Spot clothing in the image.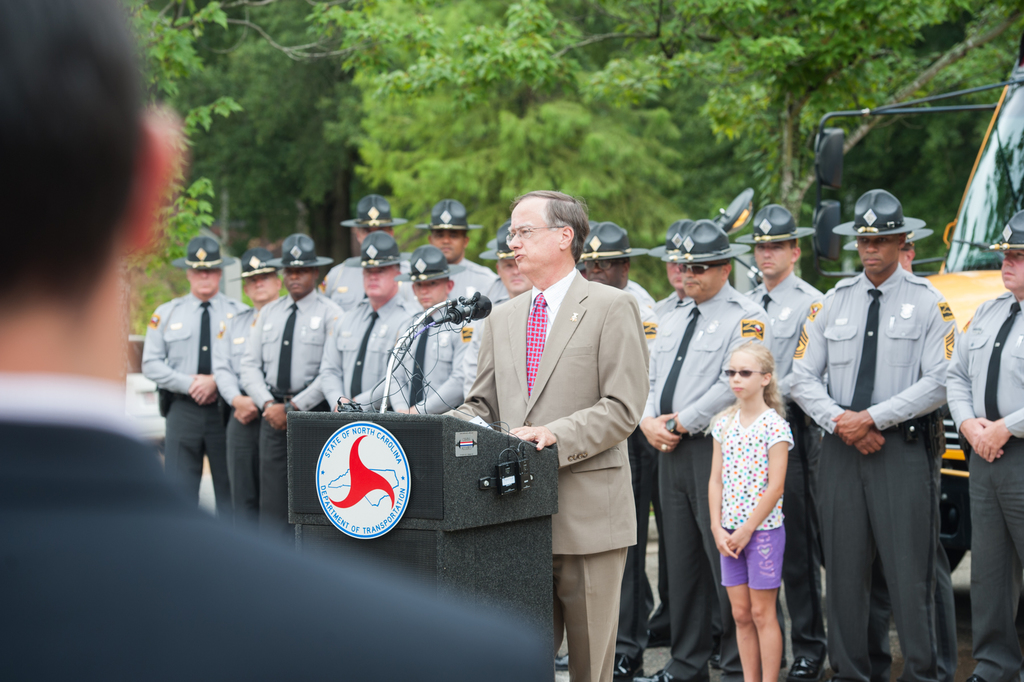
clothing found at [796,216,980,673].
